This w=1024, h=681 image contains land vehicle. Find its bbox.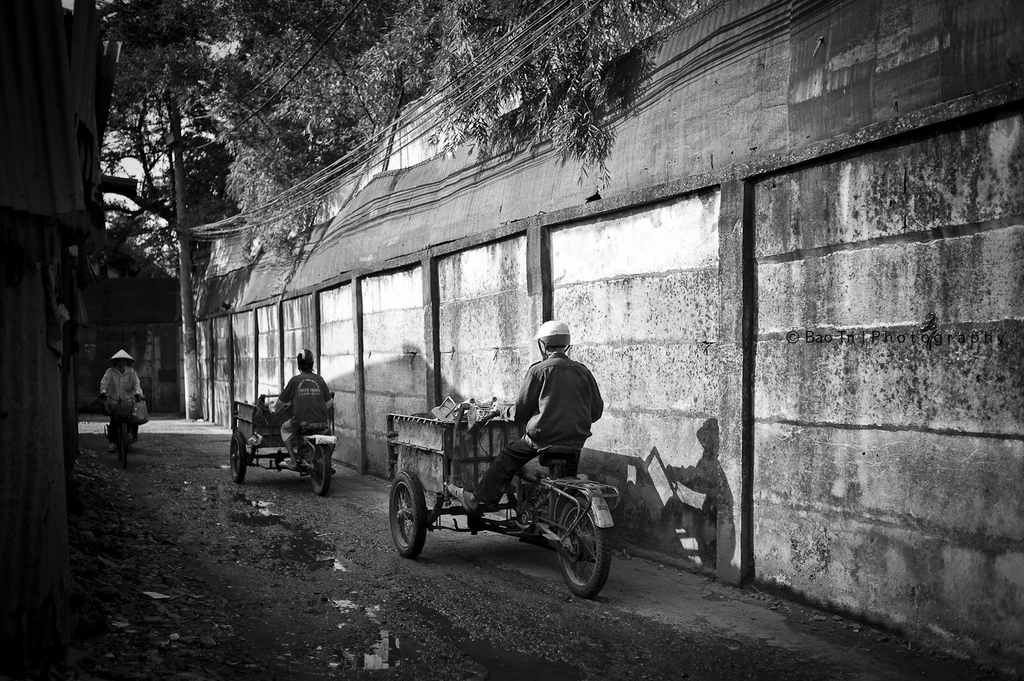
224 386 343 502.
